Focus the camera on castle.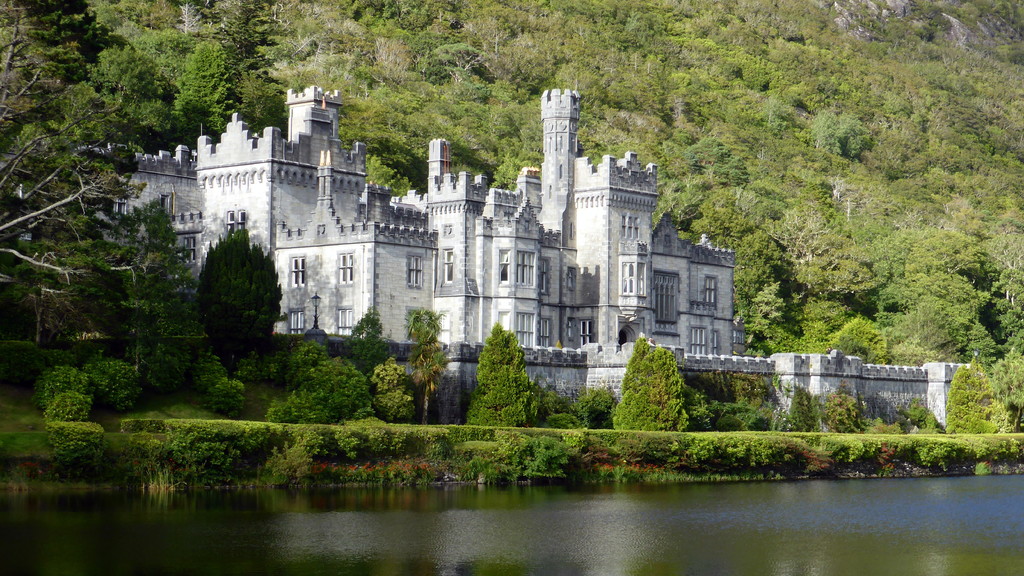
Focus region: 20,86,989,429.
